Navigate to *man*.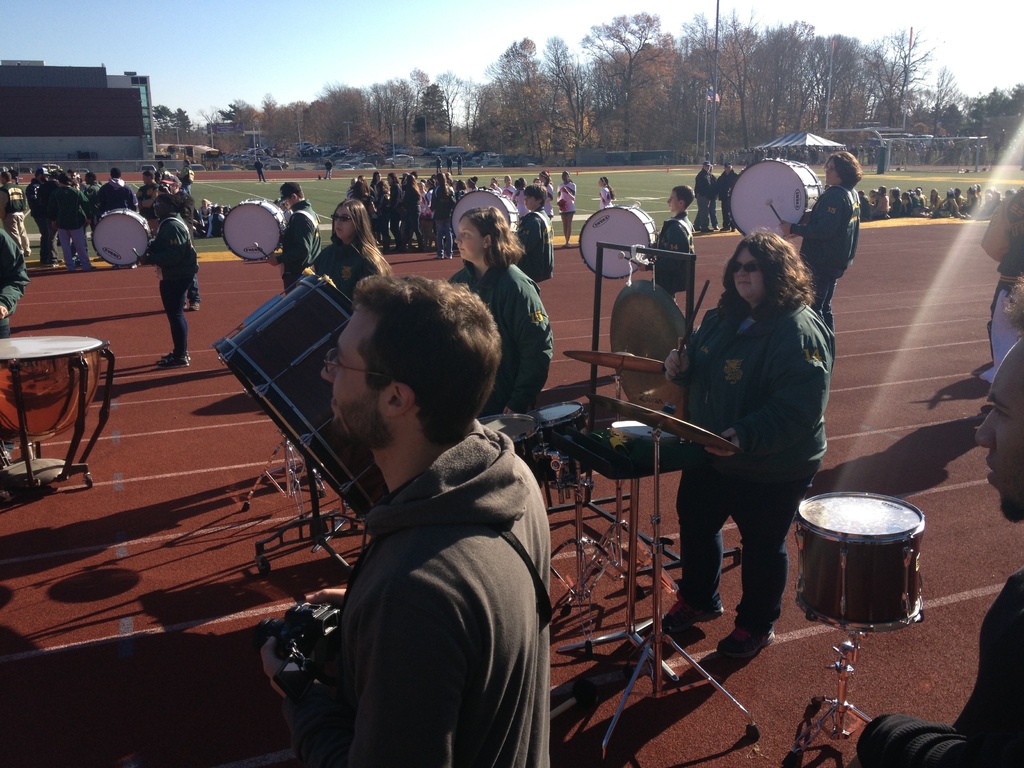
Navigation target: l=77, t=168, r=100, b=244.
